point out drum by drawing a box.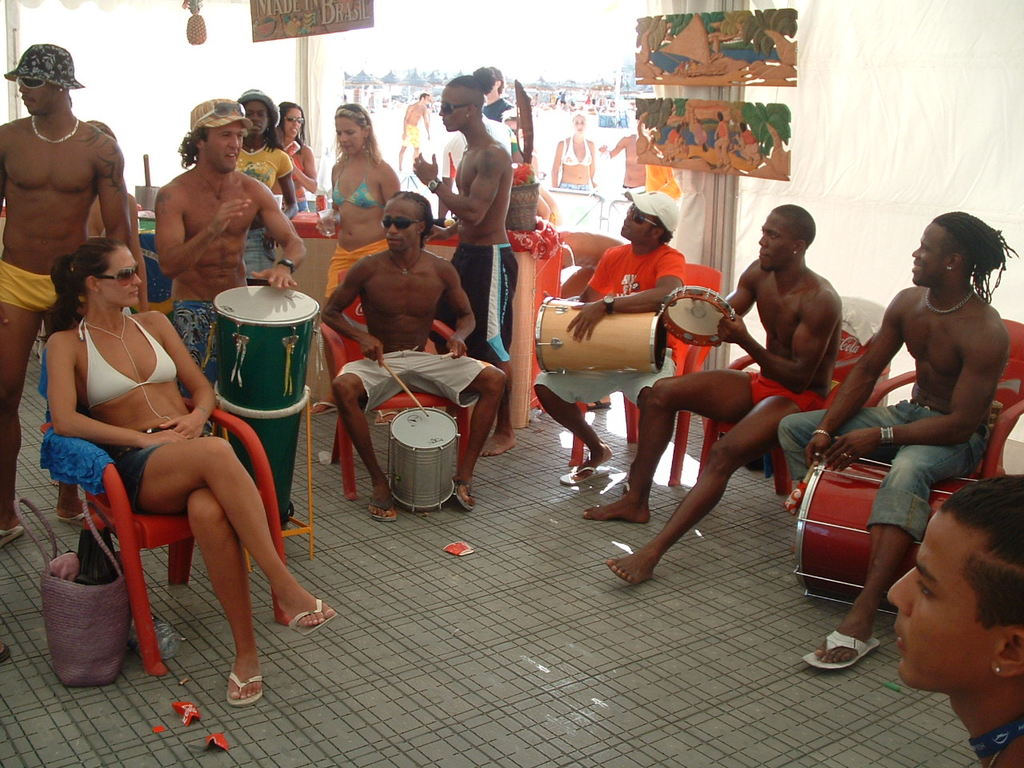
locate(386, 406, 458, 514).
